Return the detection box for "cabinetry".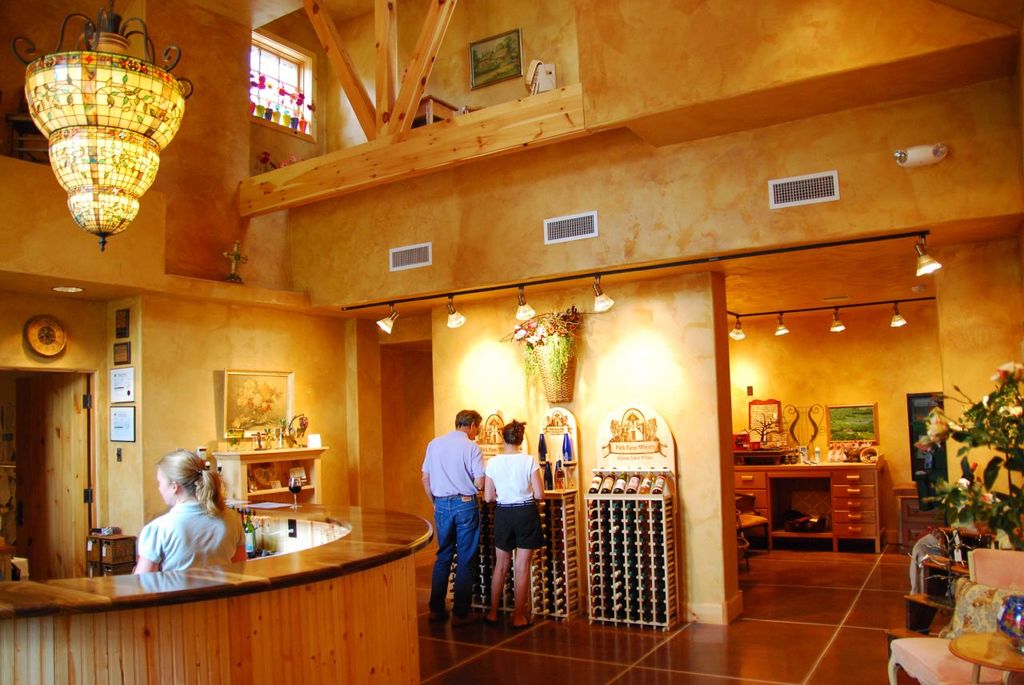
{"x1": 746, "y1": 455, "x2": 908, "y2": 564}.
